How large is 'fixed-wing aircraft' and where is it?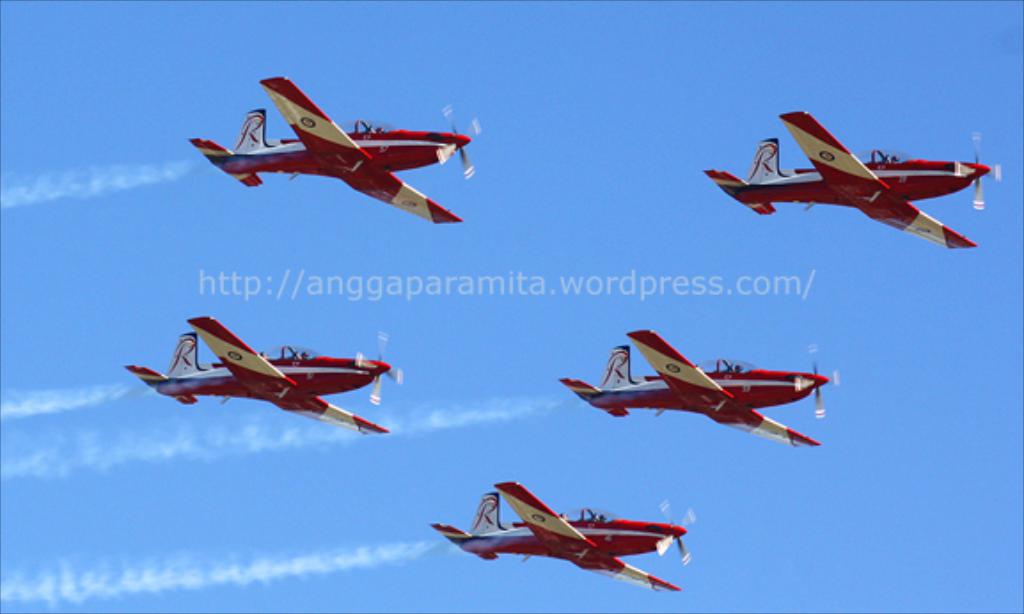
Bounding box: <bbox>429, 477, 696, 591</bbox>.
